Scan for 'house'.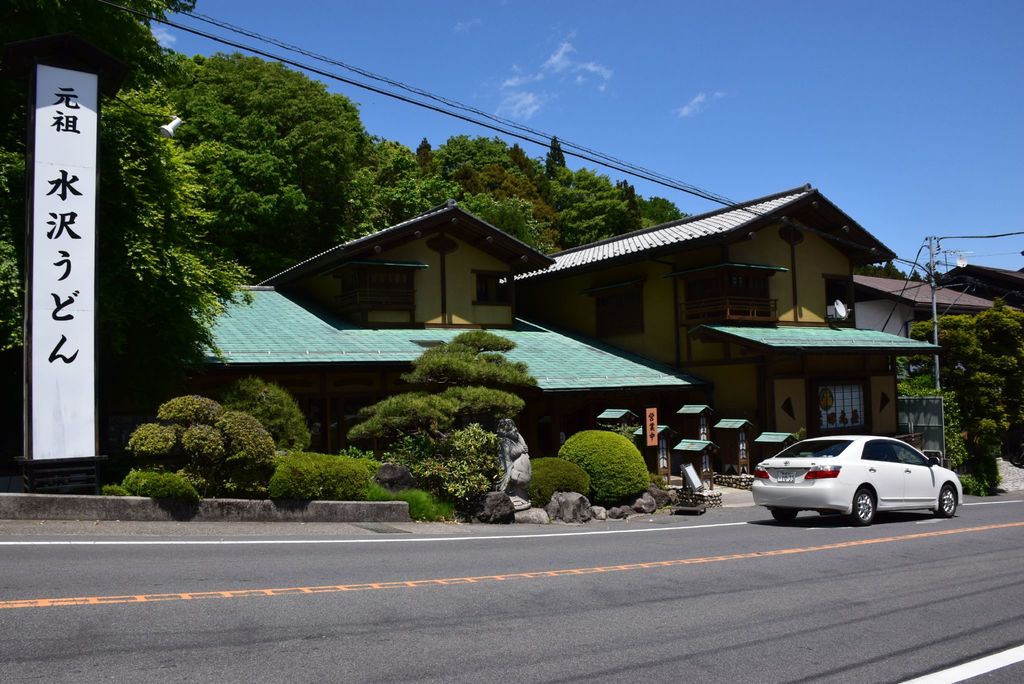
Scan result: 850 260 1023 459.
